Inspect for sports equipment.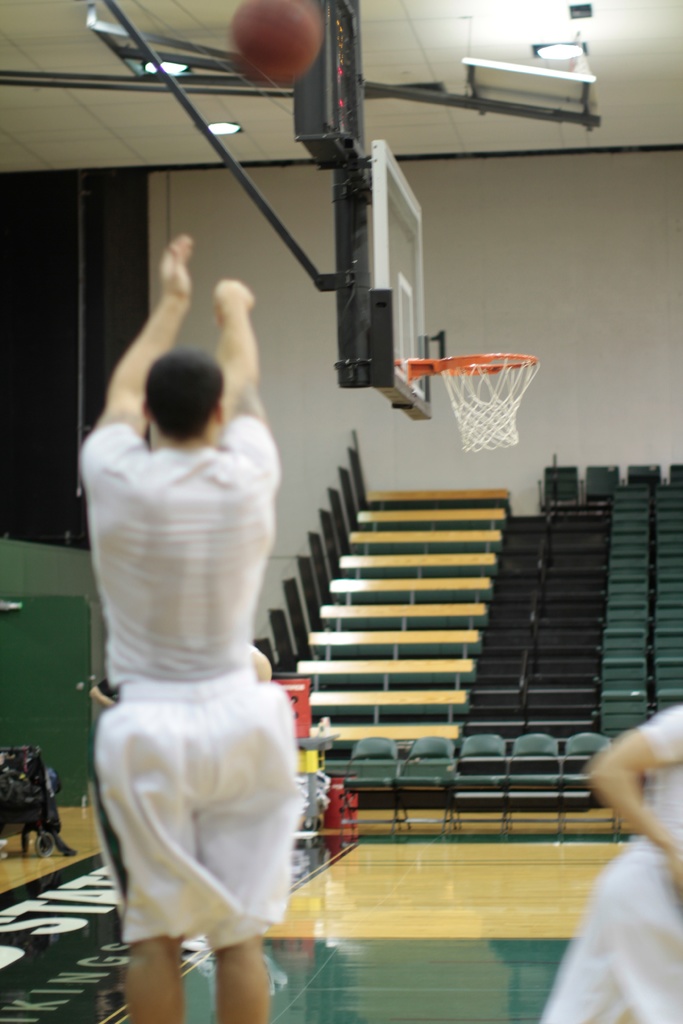
Inspection: [228, 0, 329, 88].
